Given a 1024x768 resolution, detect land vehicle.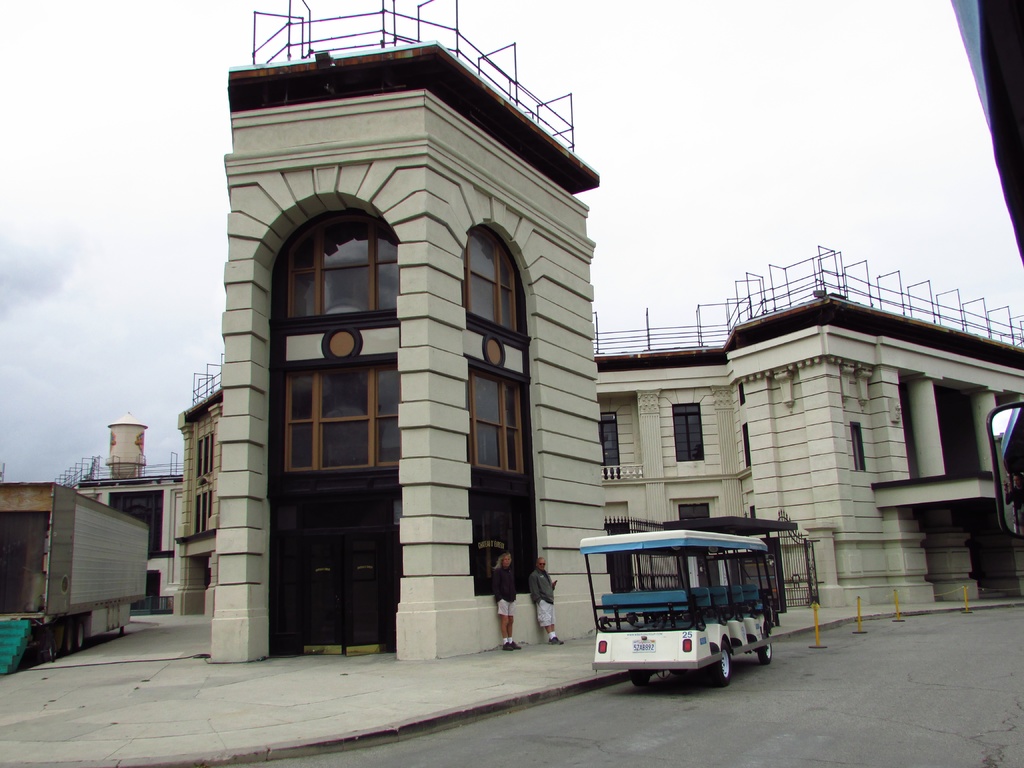
948, 0, 1023, 537.
